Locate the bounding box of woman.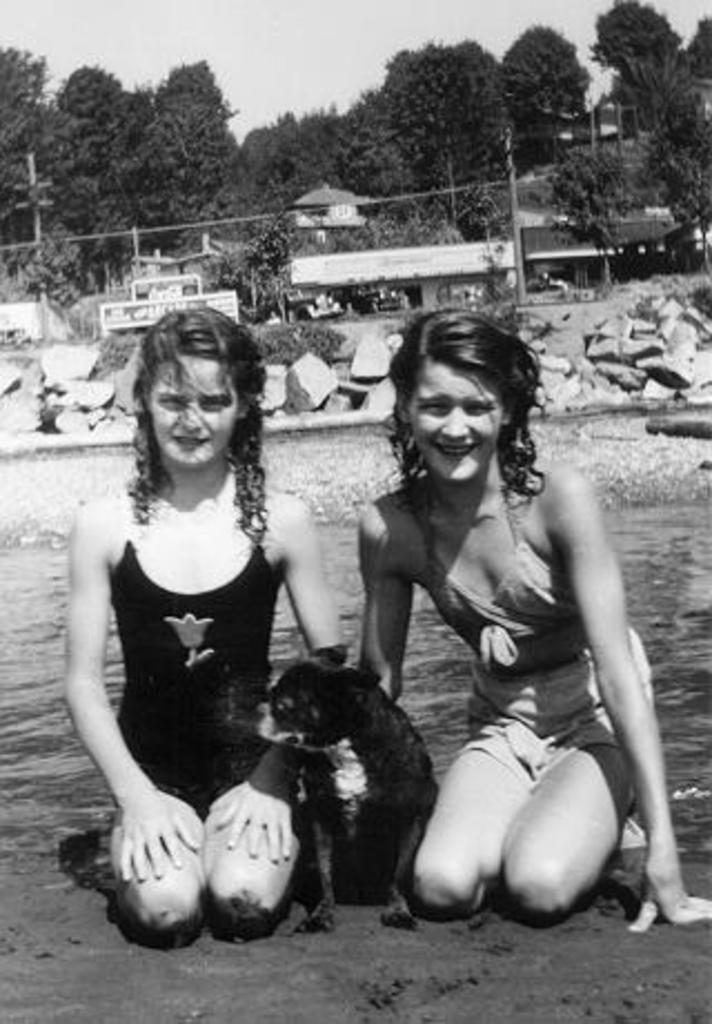
Bounding box: (x1=58, y1=247, x2=345, y2=975).
